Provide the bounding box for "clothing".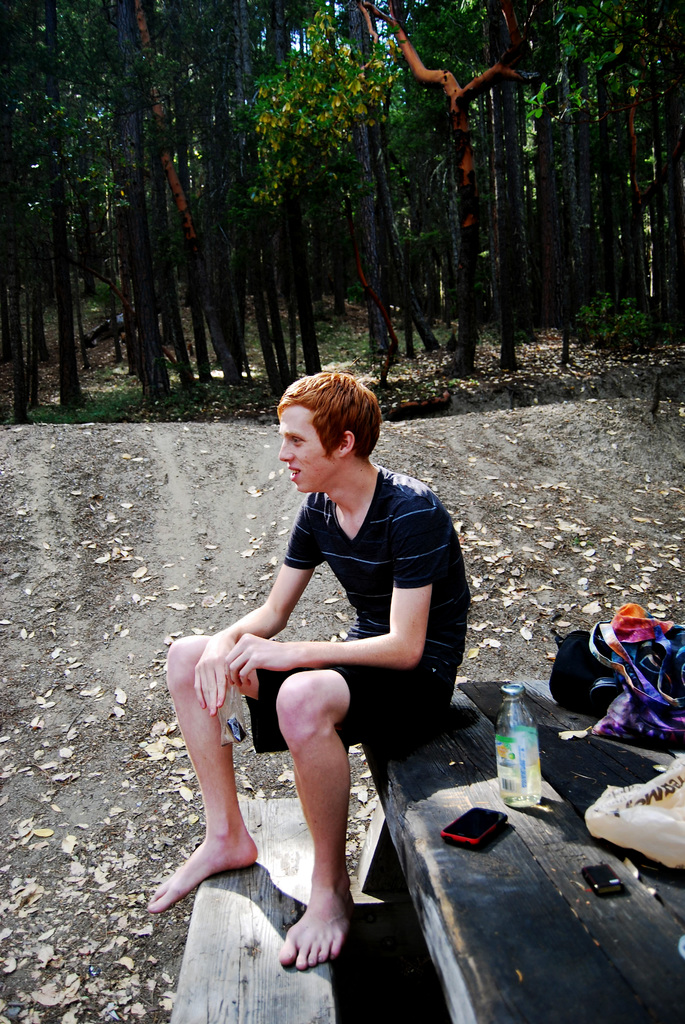
282,448,462,760.
